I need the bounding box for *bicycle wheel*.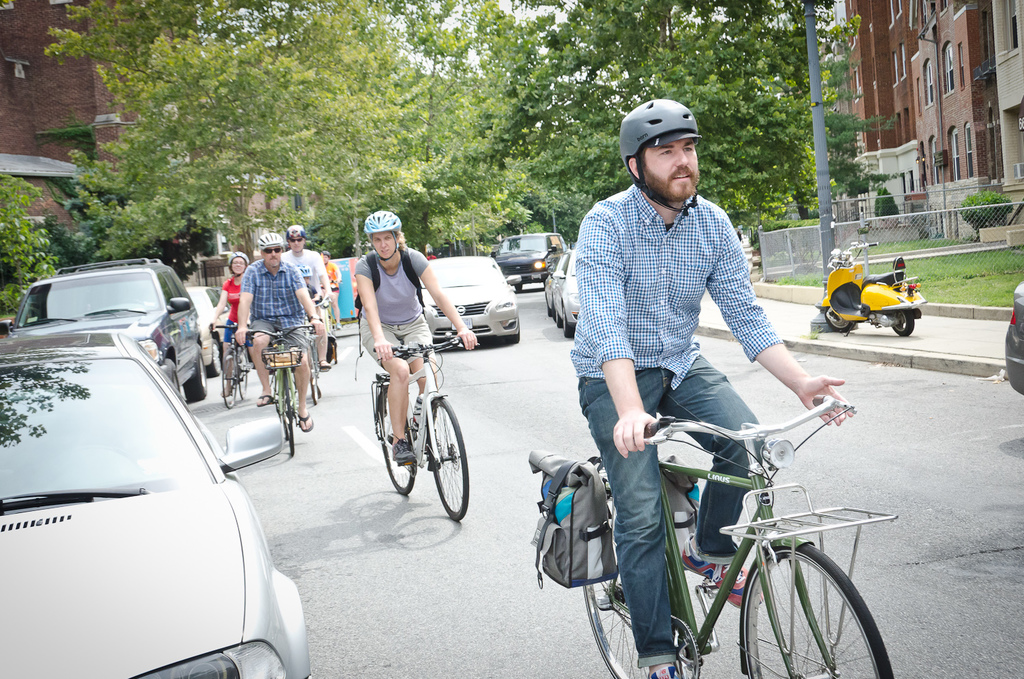
Here it is: crop(733, 552, 883, 674).
